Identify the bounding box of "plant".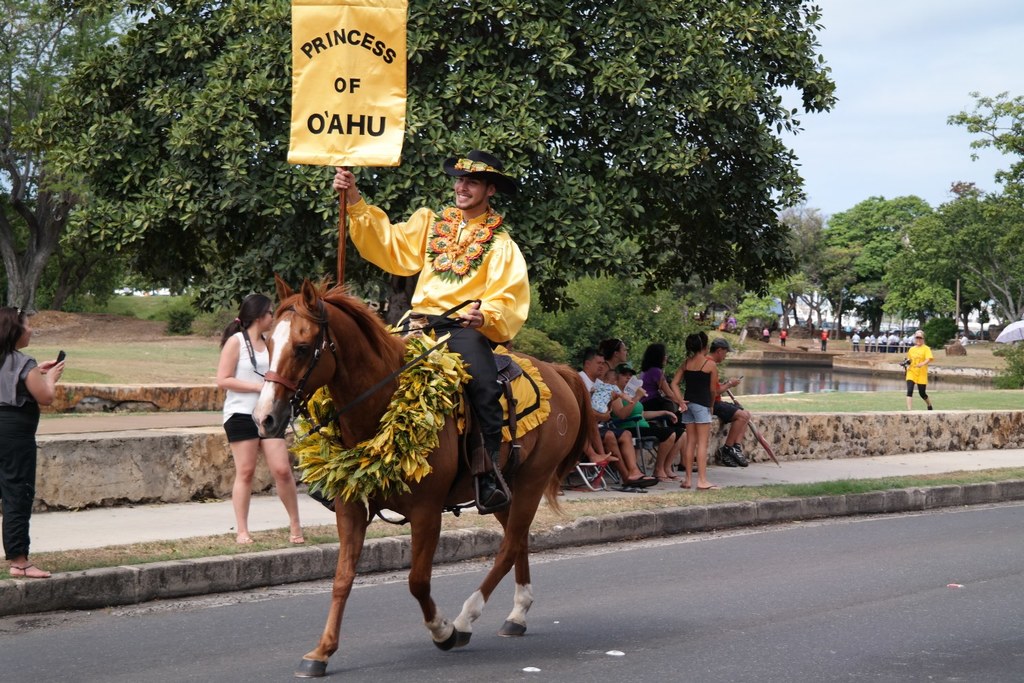
<bbox>158, 304, 197, 337</bbox>.
